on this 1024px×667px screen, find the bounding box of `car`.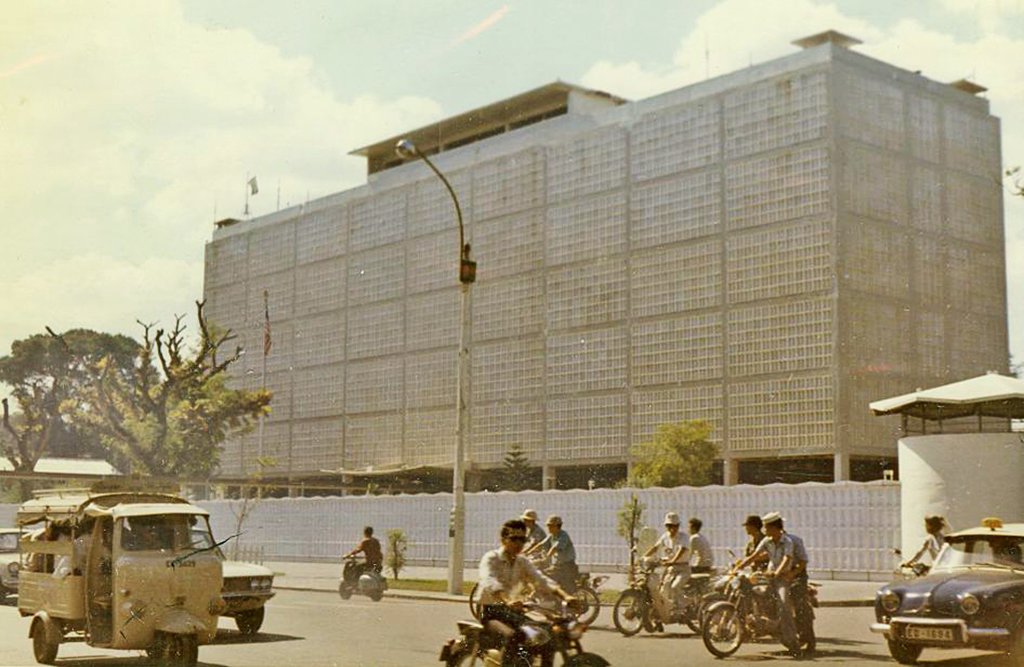
Bounding box: crop(867, 516, 1023, 666).
